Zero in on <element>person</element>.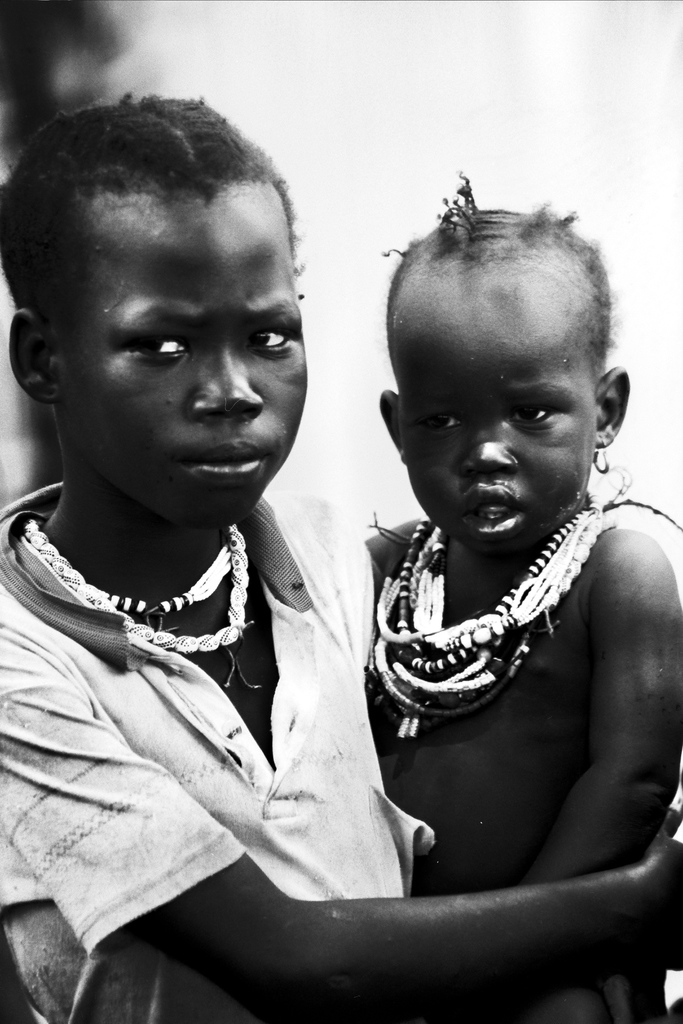
Zeroed in: 331 177 682 1023.
